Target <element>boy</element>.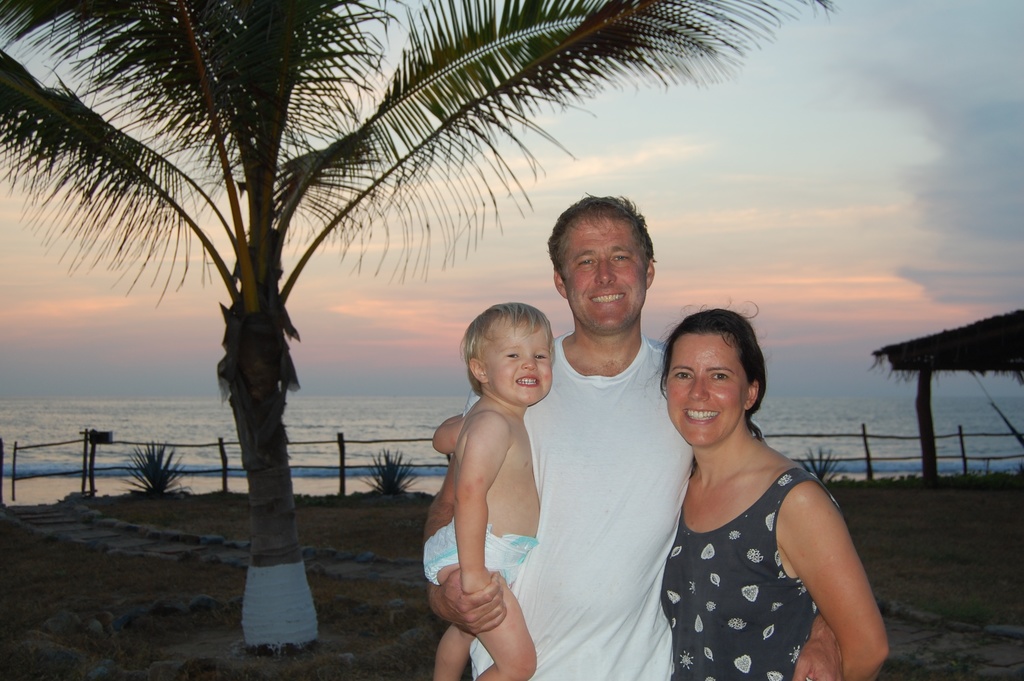
Target region: detection(408, 286, 568, 673).
